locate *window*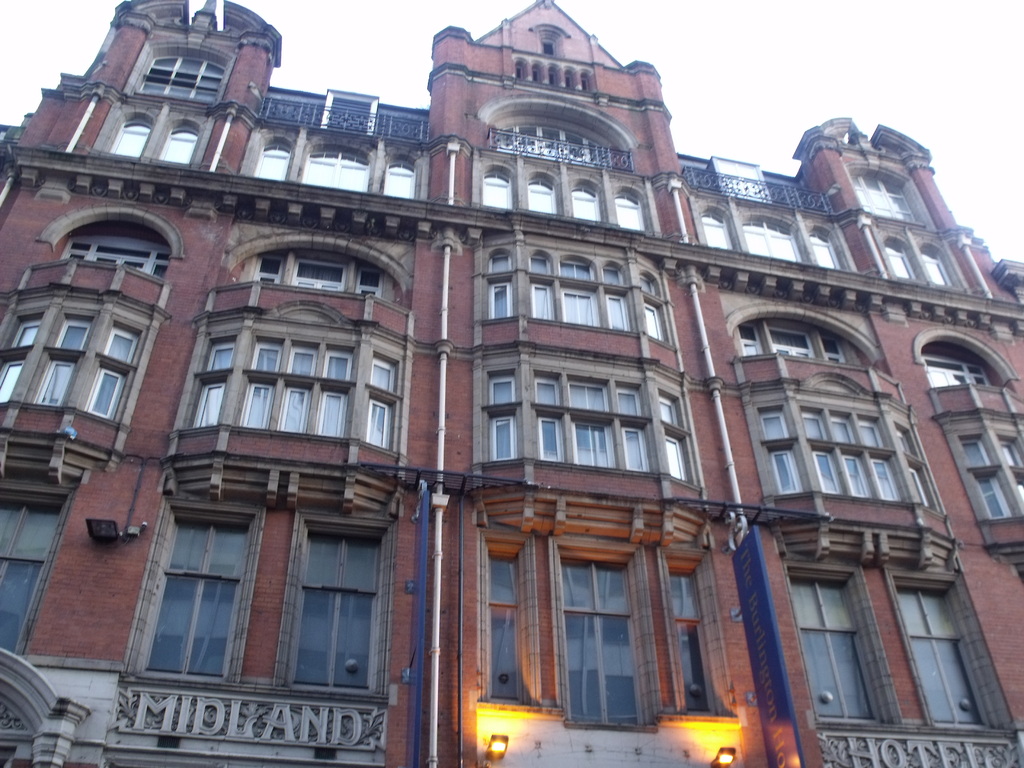
x1=999, y1=441, x2=1021, y2=465
